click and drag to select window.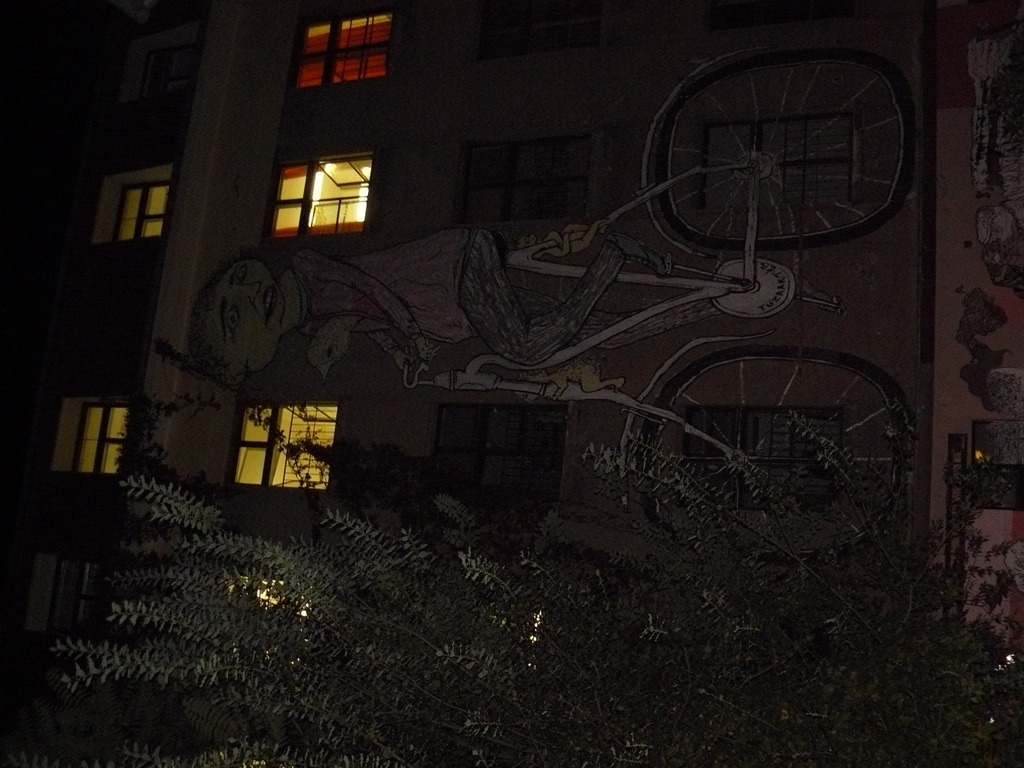
Selection: box=[287, 11, 399, 100].
